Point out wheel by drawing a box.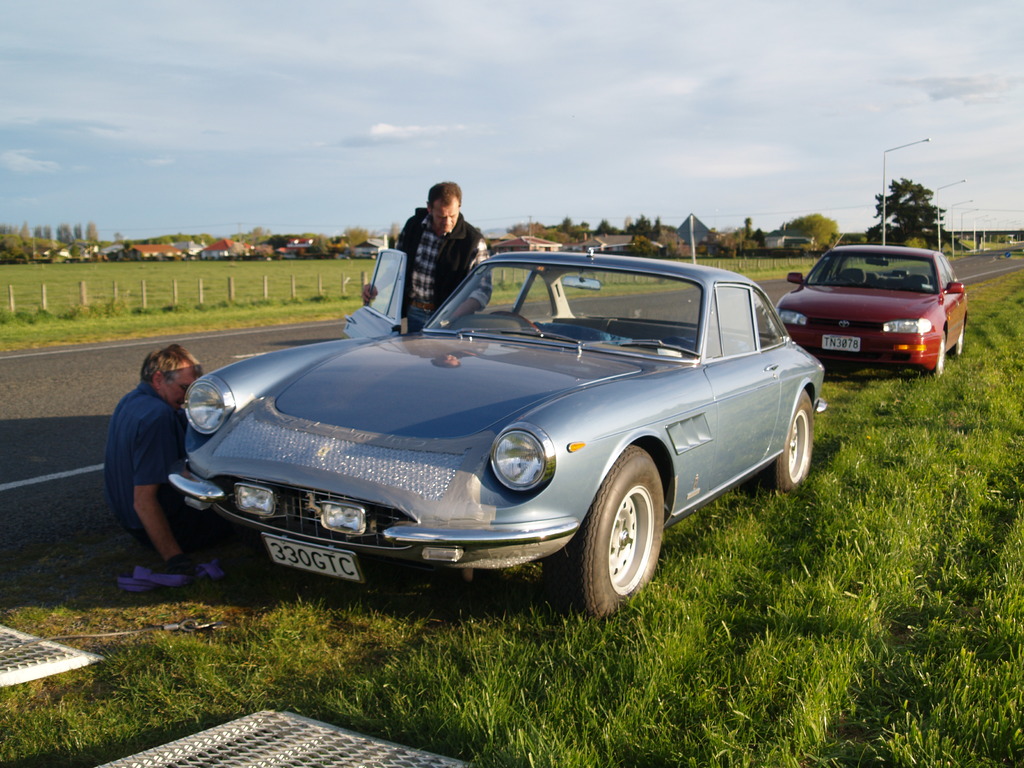
484/309/543/336.
